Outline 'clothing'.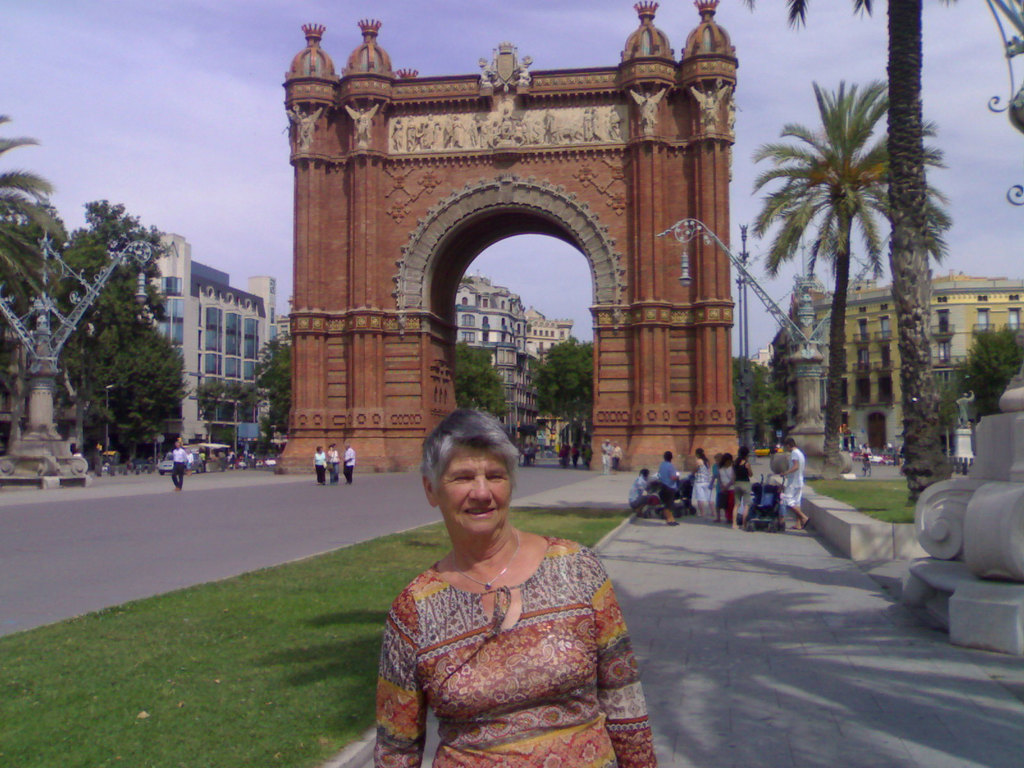
Outline: region(611, 444, 623, 467).
